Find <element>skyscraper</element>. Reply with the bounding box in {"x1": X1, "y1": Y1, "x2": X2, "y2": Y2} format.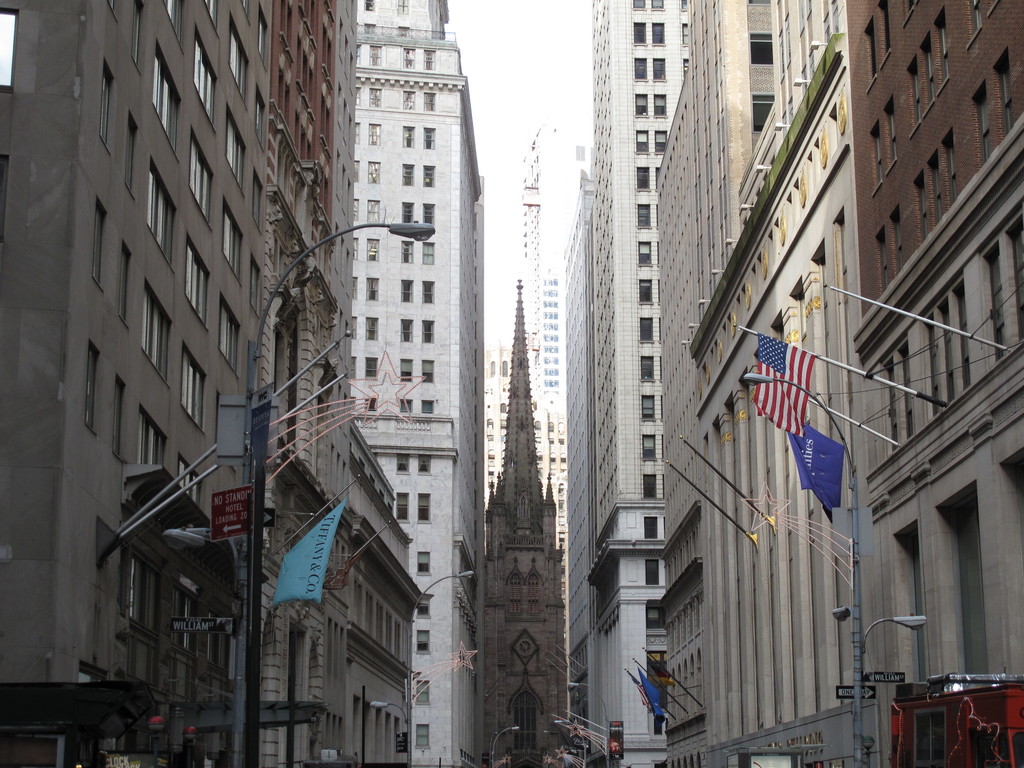
{"x1": 642, "y1": 0, "x2": 1023, "y2": 767}.
